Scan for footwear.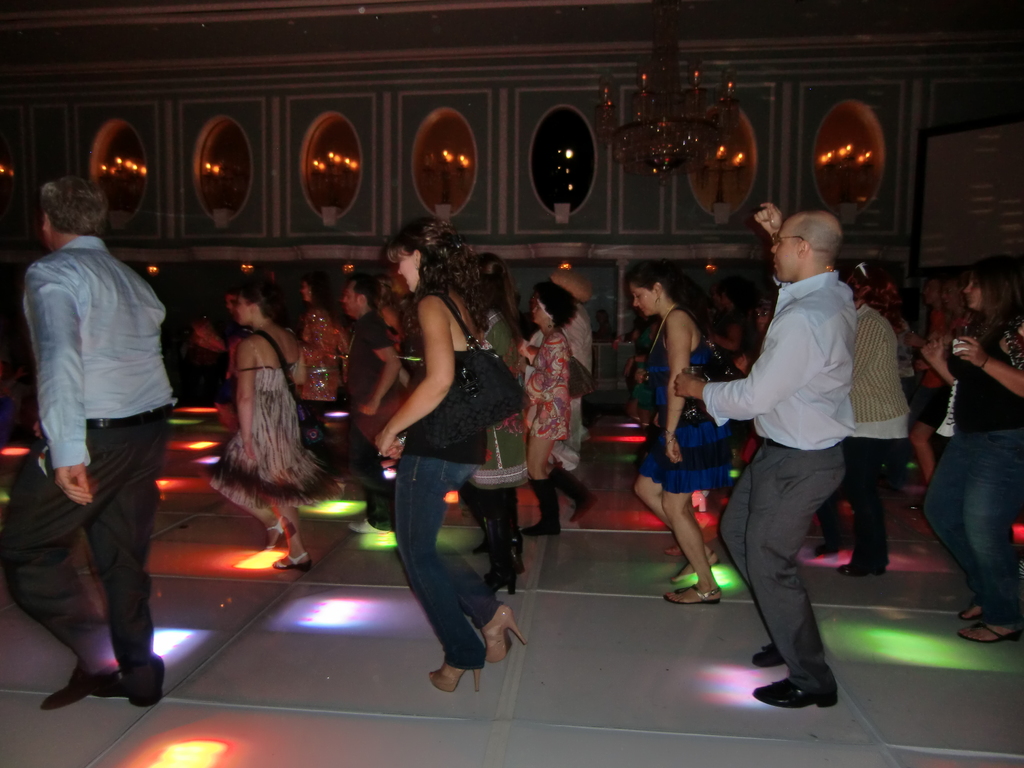
Scan result: region(835, 556, 888, 574).
